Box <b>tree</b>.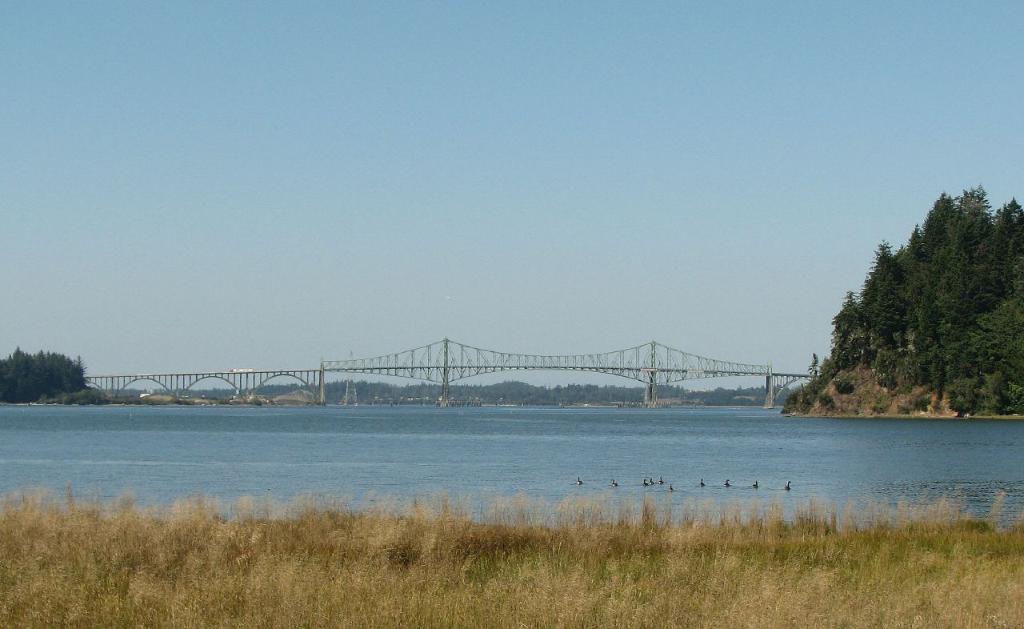
bbox=[855, 237, 898, 337].
